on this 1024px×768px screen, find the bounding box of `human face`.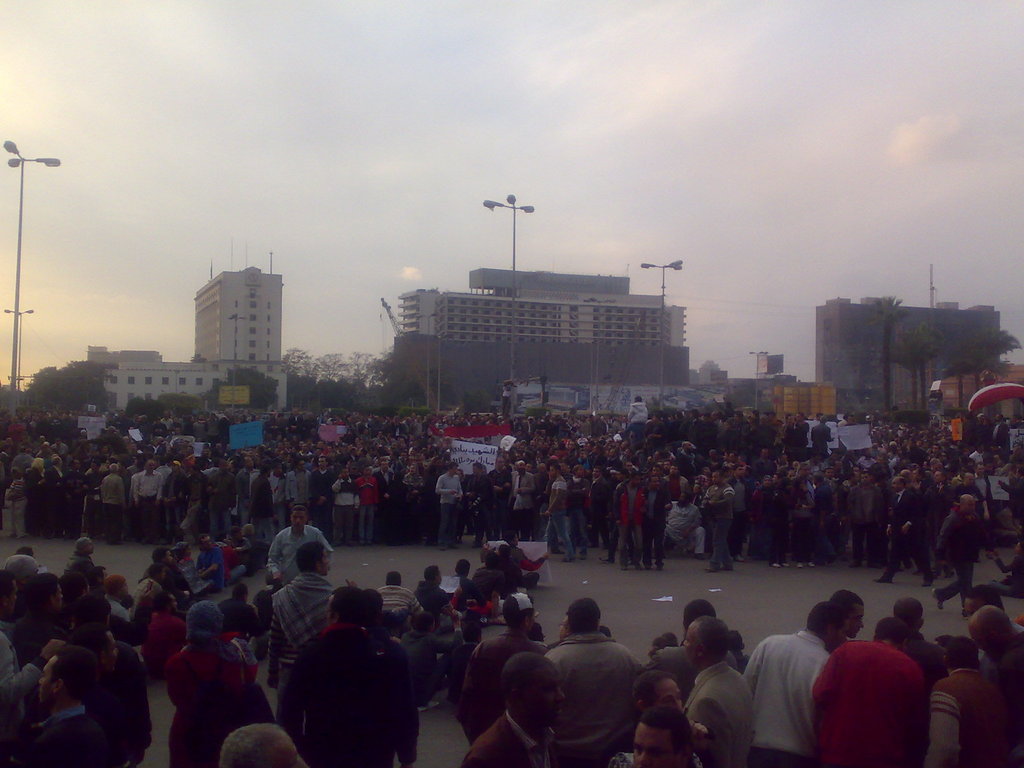
Bounding box: (x1=291, y1=509, x2=308, y2=531).
